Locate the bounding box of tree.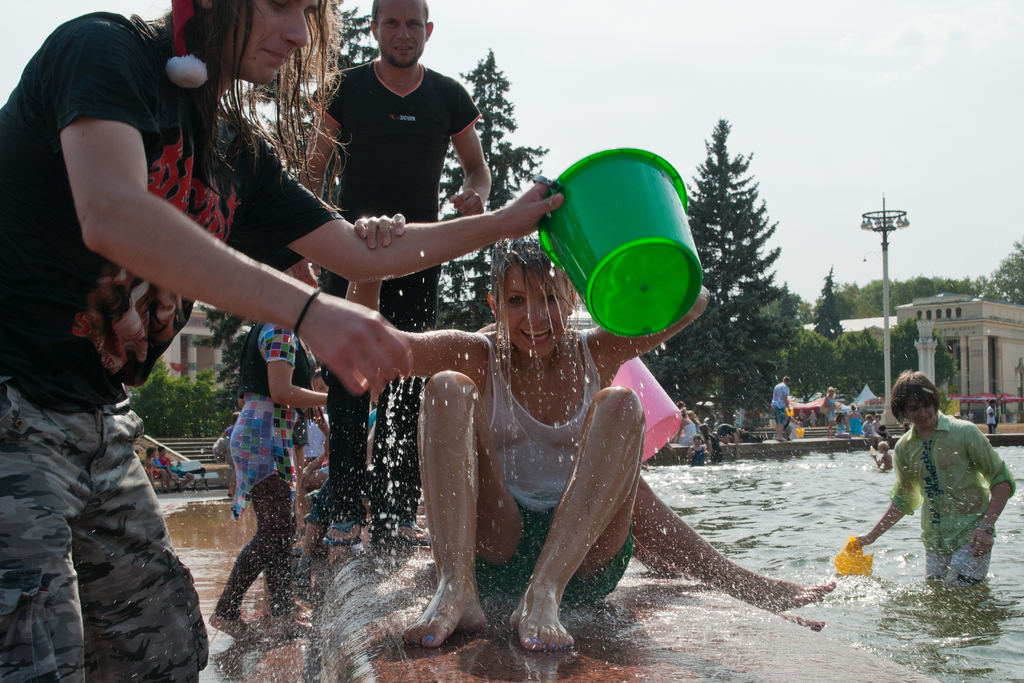
Bounding box: locate(691, 113, 807, 393).
